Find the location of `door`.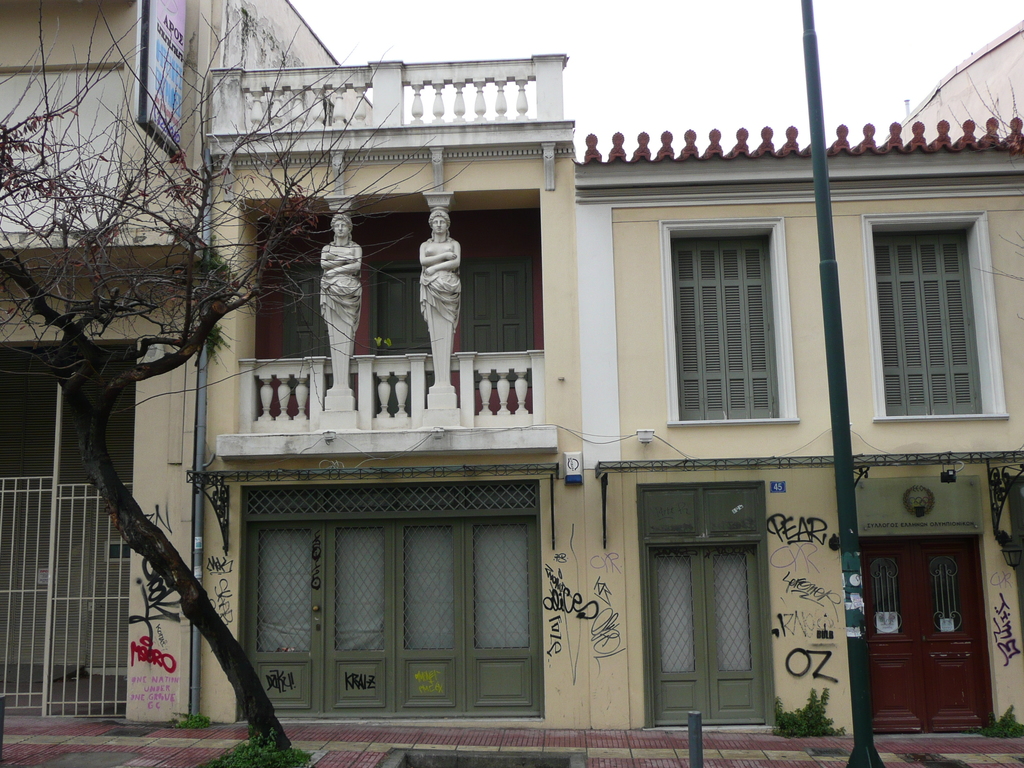
Location: {"left": 245, "top": 519, "right": 327, "bottom": 715}.
